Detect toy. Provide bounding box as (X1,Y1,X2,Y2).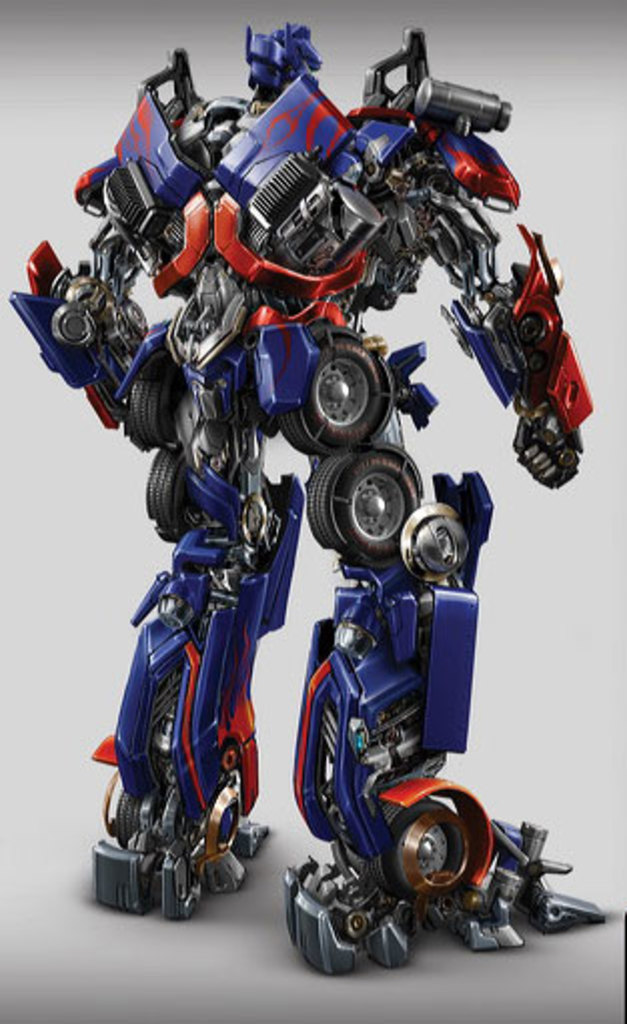
(42,14,593,962).
